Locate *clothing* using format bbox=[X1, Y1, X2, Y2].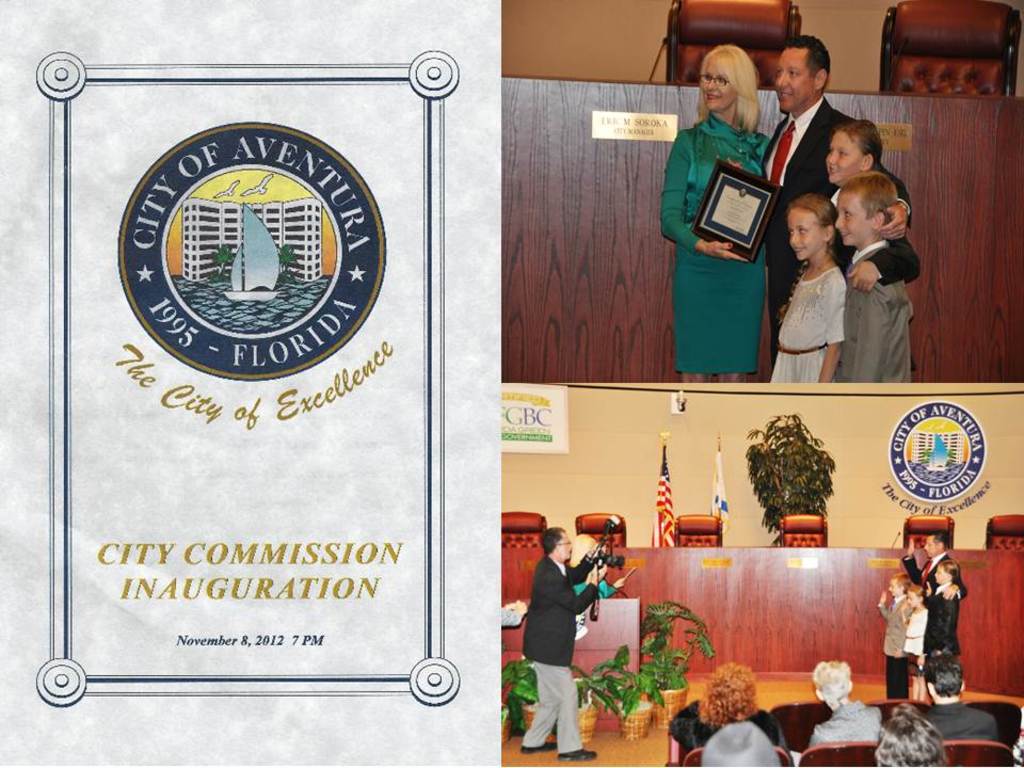
bbox=[675, 86, 793, 359].
